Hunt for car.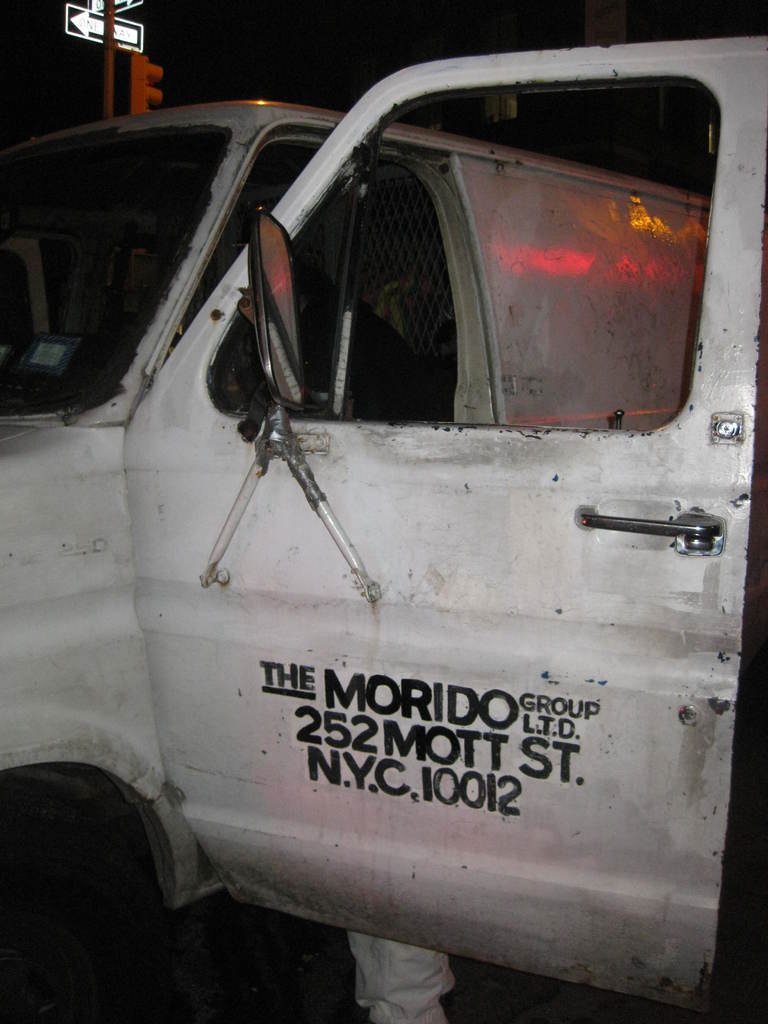
Hunted down at {"left": 0, "top": 35, "right": 767, "bottom": 1023}.
